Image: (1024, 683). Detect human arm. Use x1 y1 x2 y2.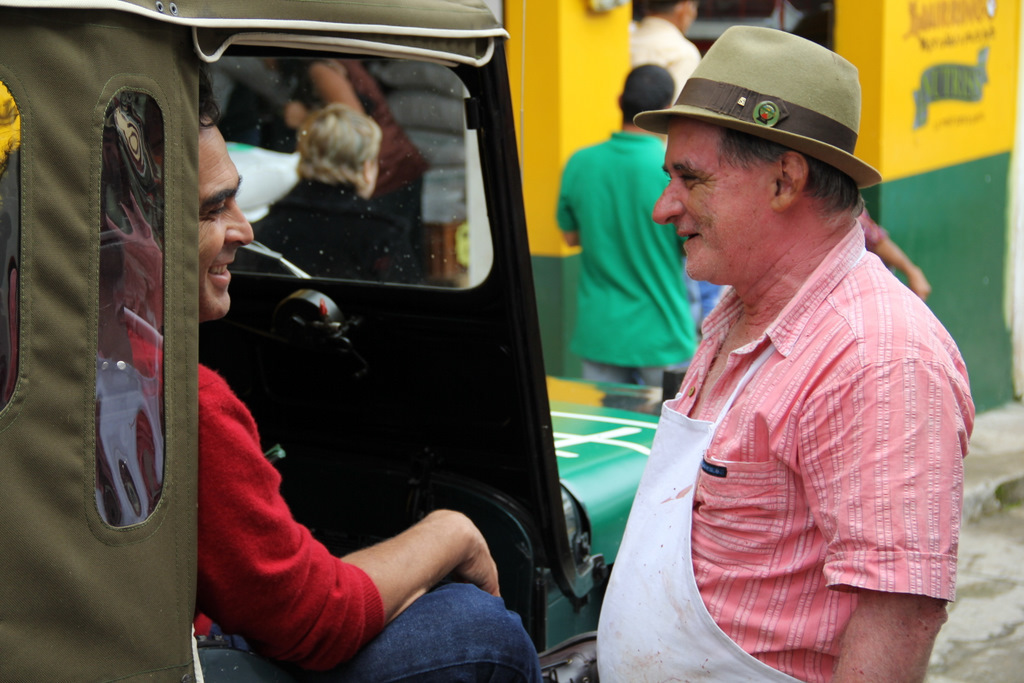
860 208 929 301.
